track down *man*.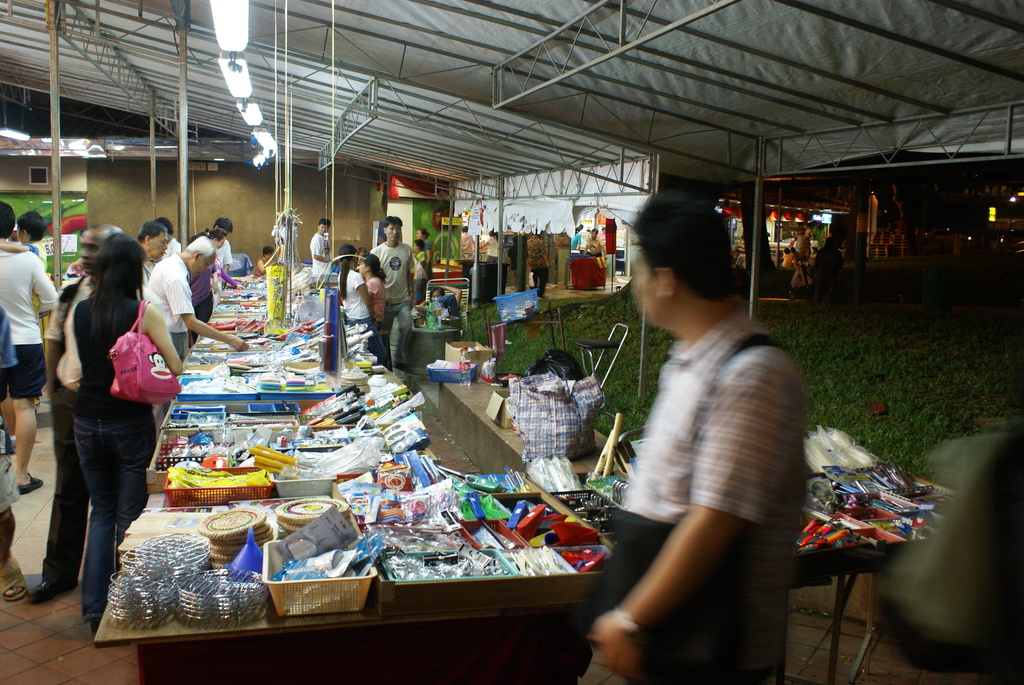
Tracked to <region>155, 216, 184, 255</region>.
